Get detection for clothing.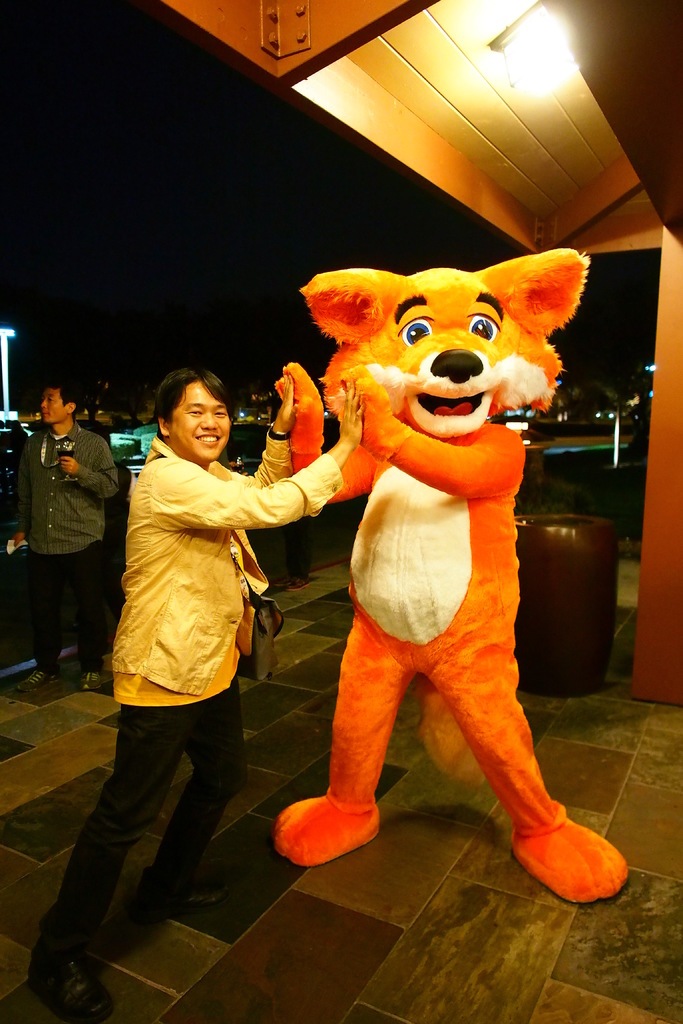
Detection: rect(10, 424, 122, 550).
